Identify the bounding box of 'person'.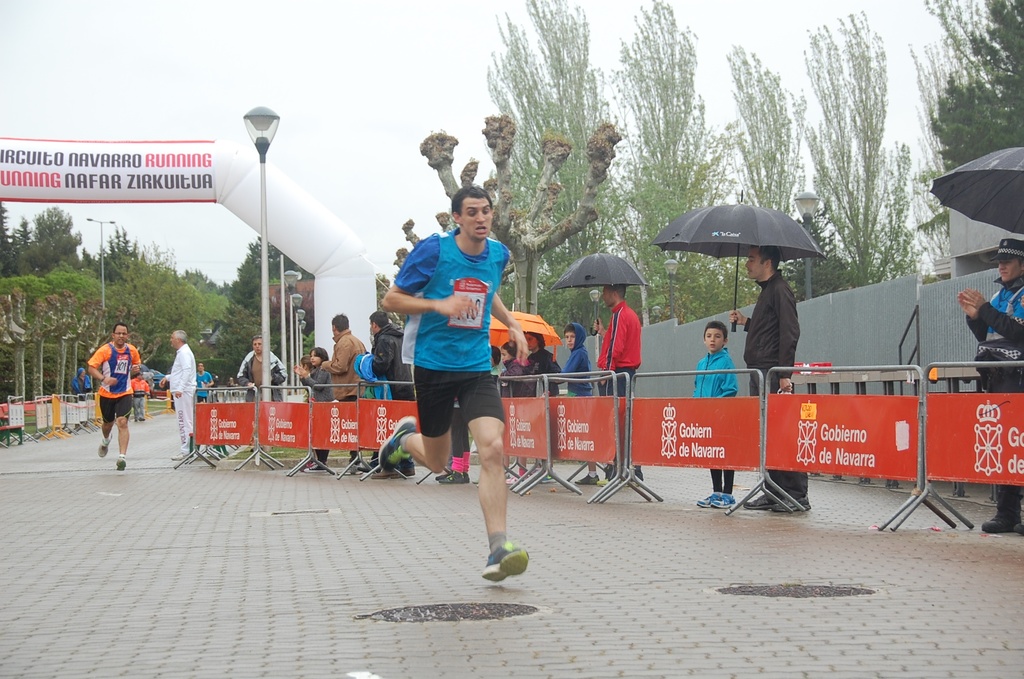
<region>356, 309, 410, 476</region>.
